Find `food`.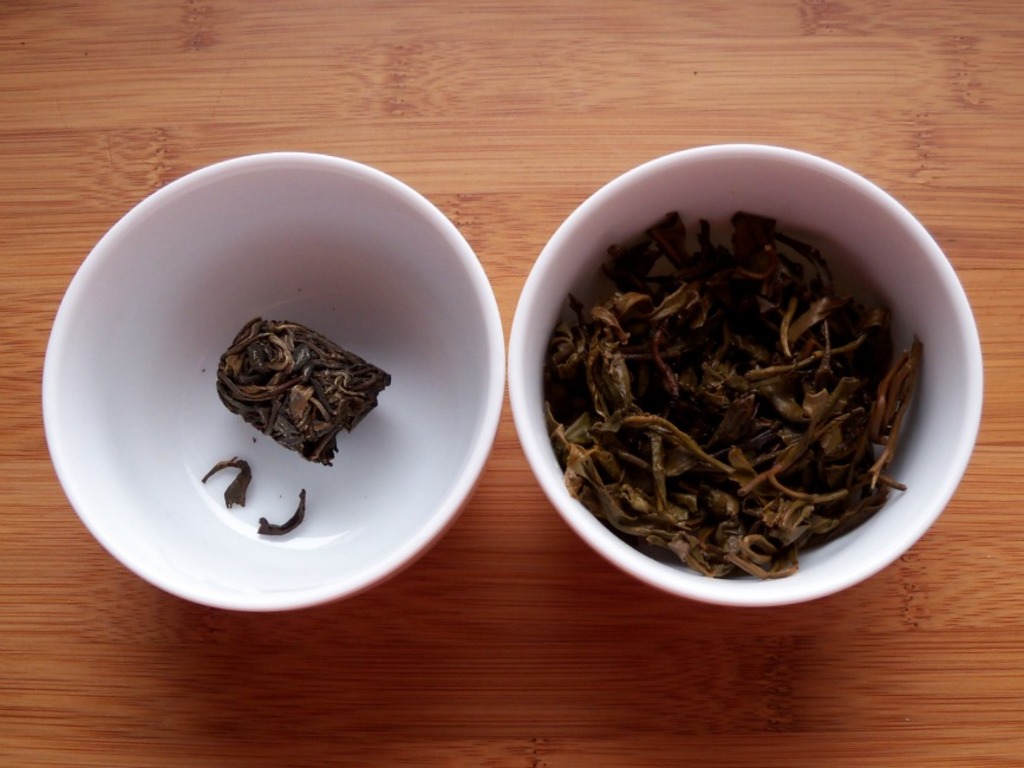
(x1=200, y1=454, x2=257, y2=509).
